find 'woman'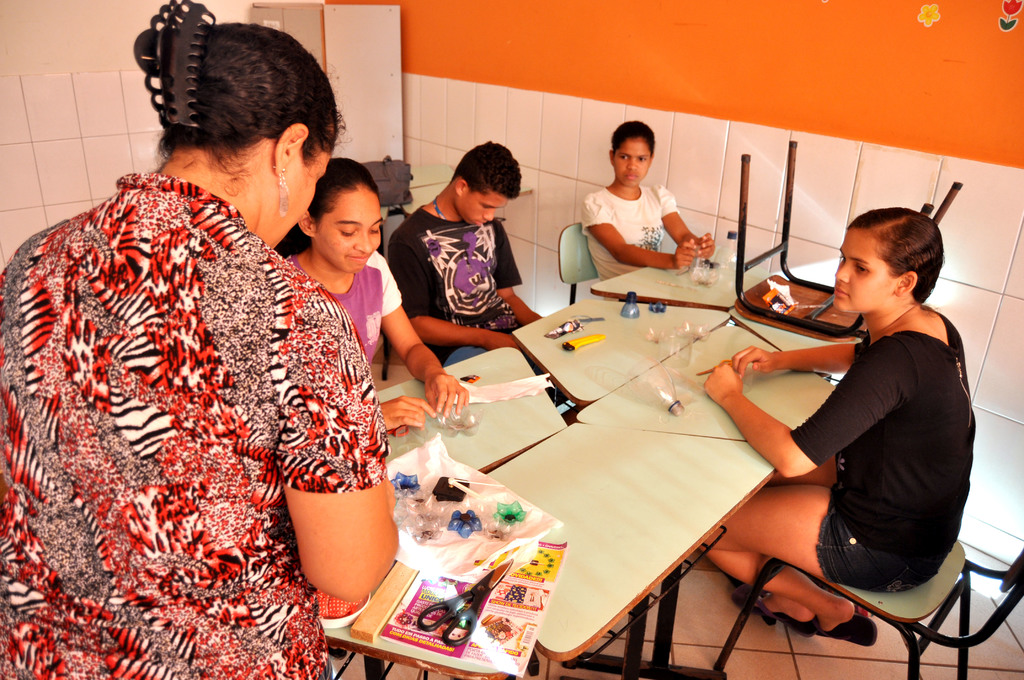
<region>698, 200, 980, 639</region>
